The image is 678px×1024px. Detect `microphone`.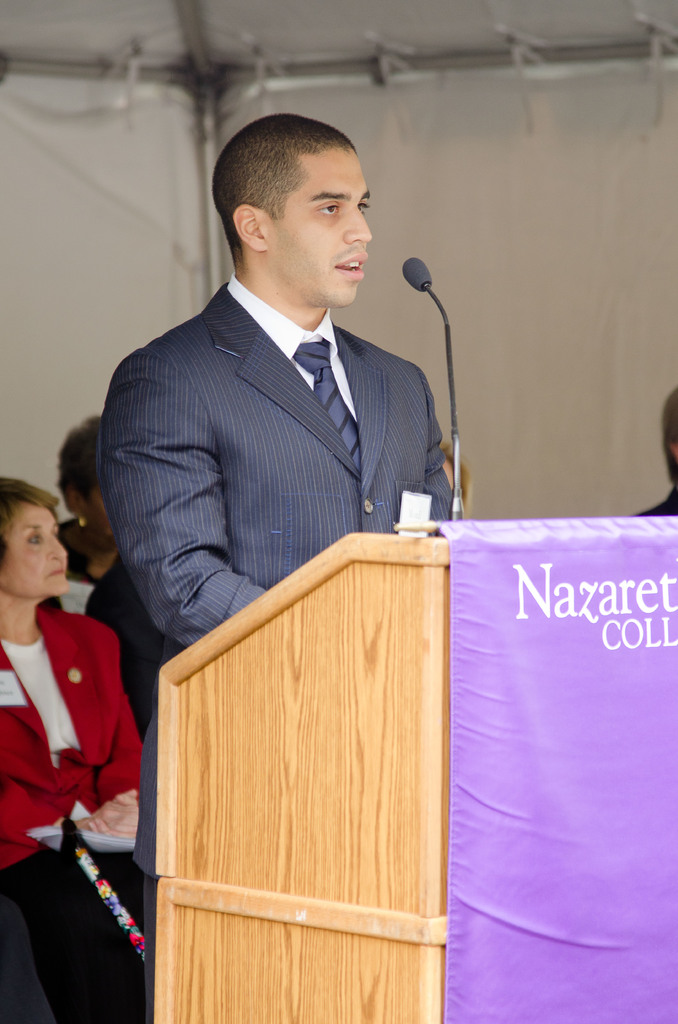
Detection: bbox=[396, 253, 460, 524].
